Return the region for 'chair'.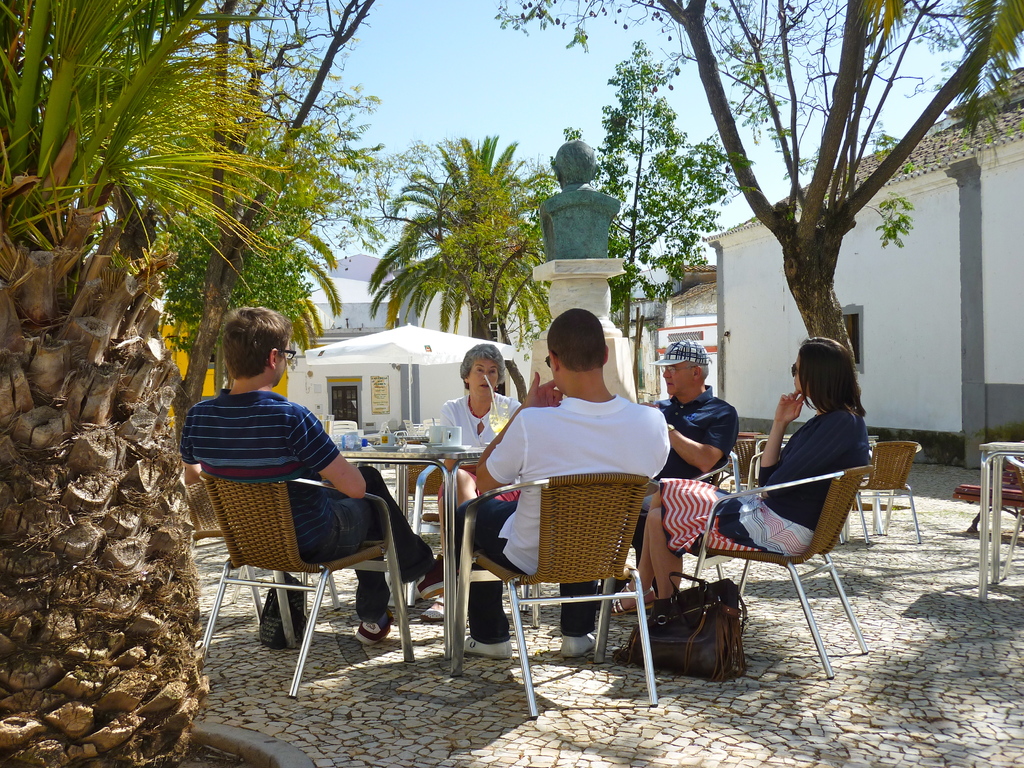
724 436 772 491.
